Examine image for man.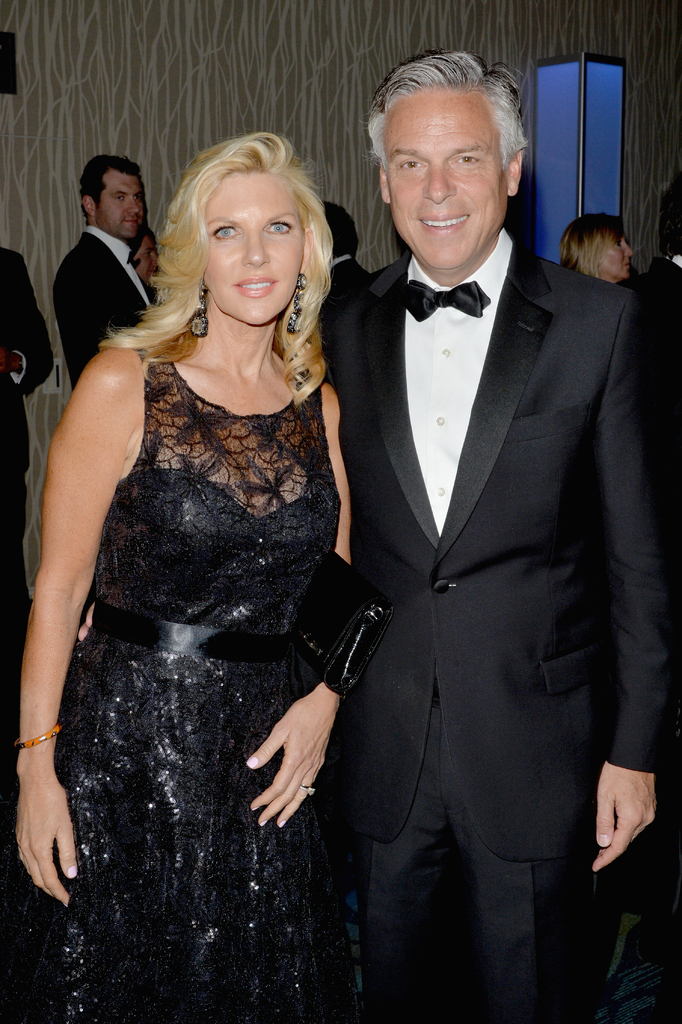
Examination result: 0, 242, 60, 647.
